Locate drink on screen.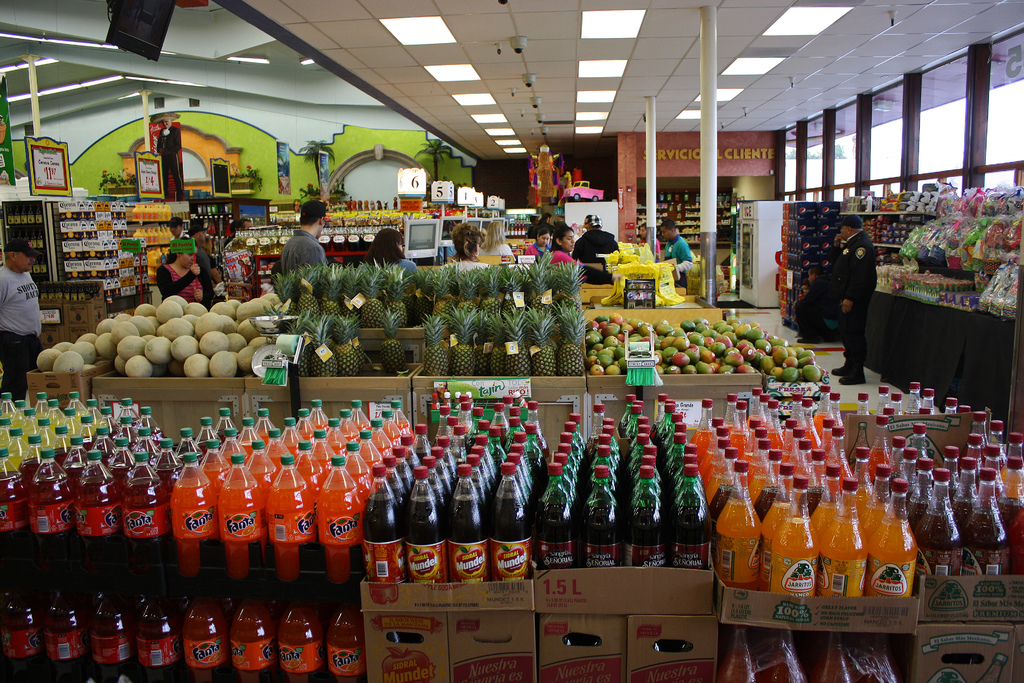
On screen at [x1=218, y1=431, x2=243, y2=465].
